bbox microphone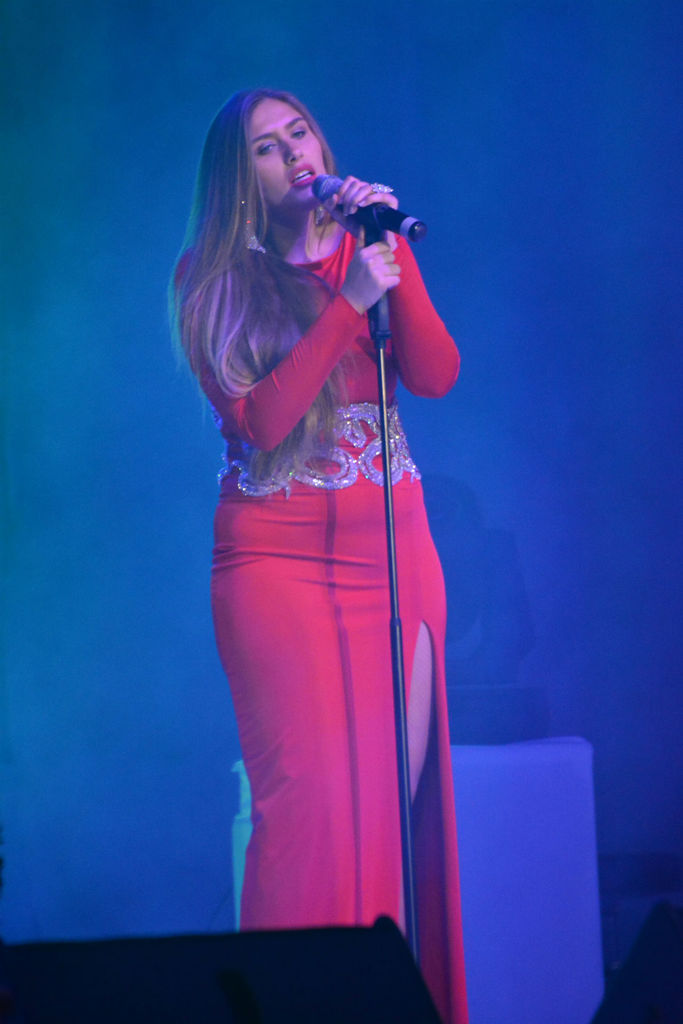
x1=311, y1=159, x2=415, y2=234
